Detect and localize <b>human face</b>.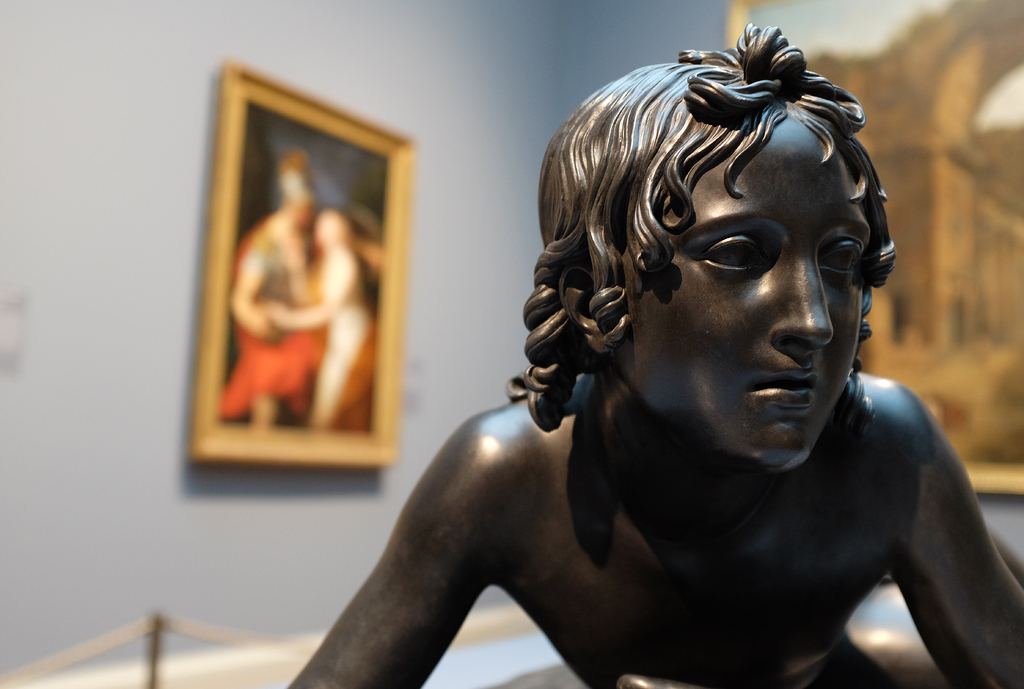
Localized at {"x1": 616, "y1": 120, "x2": 876, "y2": 466}.
